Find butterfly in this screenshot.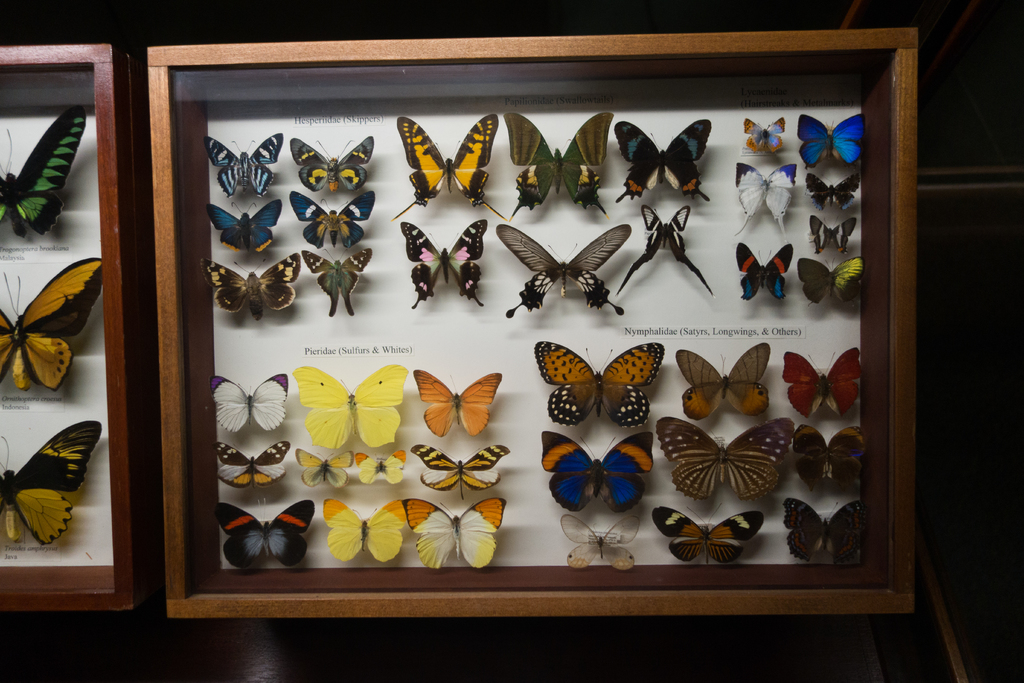
The bounding box for butterfly is {"left": 740, "top": 118, "right": 790, "bottom": 156}.
